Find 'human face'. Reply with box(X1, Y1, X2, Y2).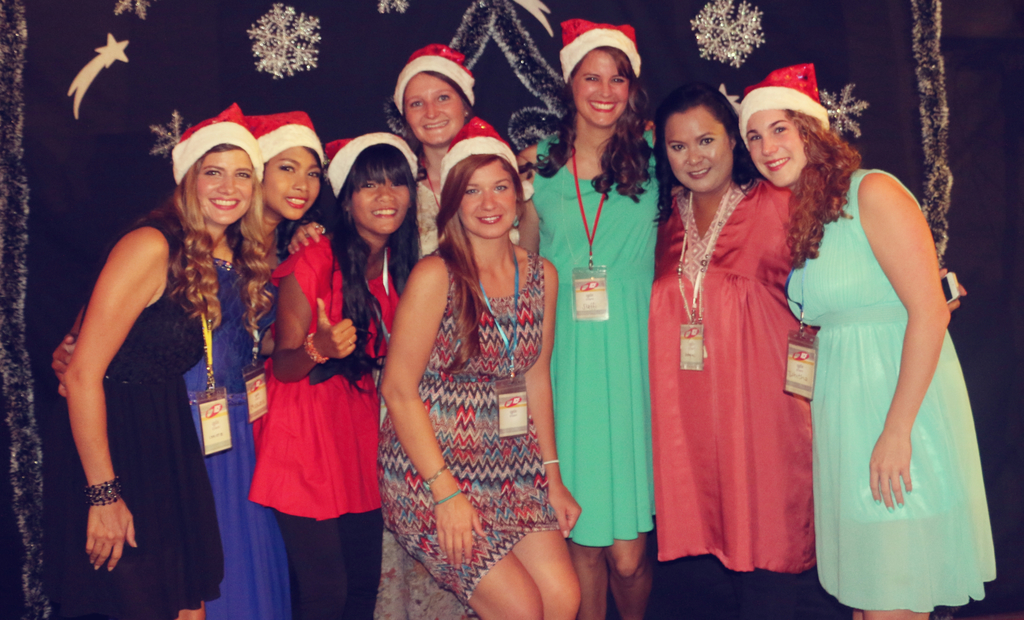
box(195, 152, 252, 225).
